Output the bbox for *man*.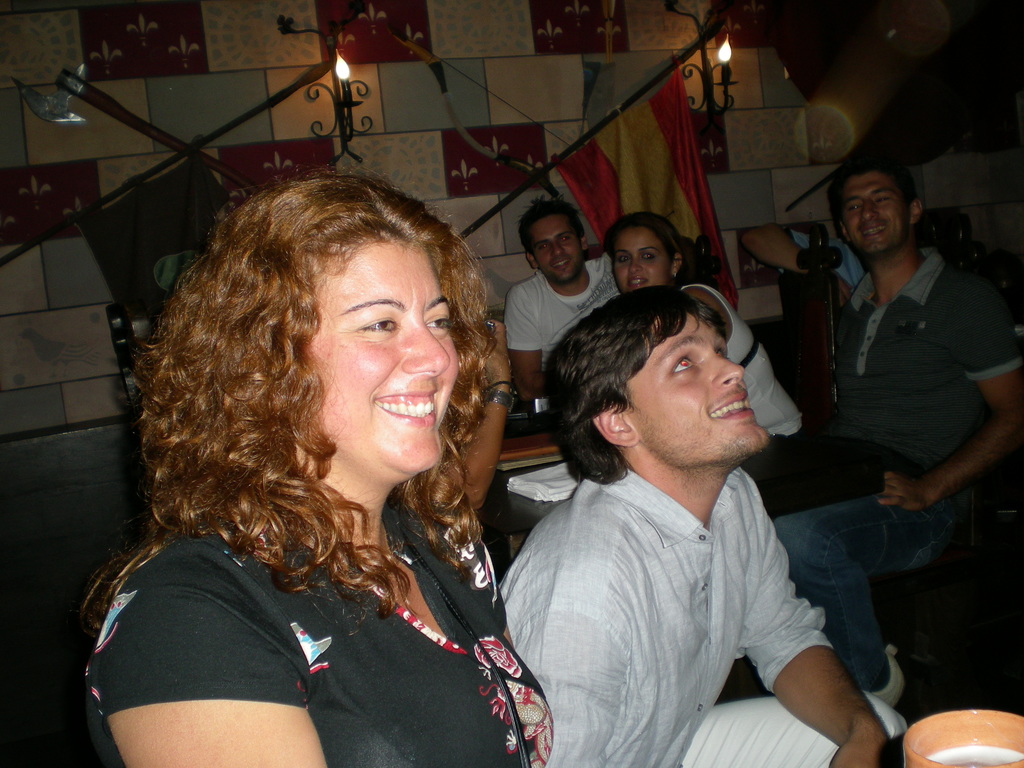
<bbox>469, 260, 874, 767</bbox>.
